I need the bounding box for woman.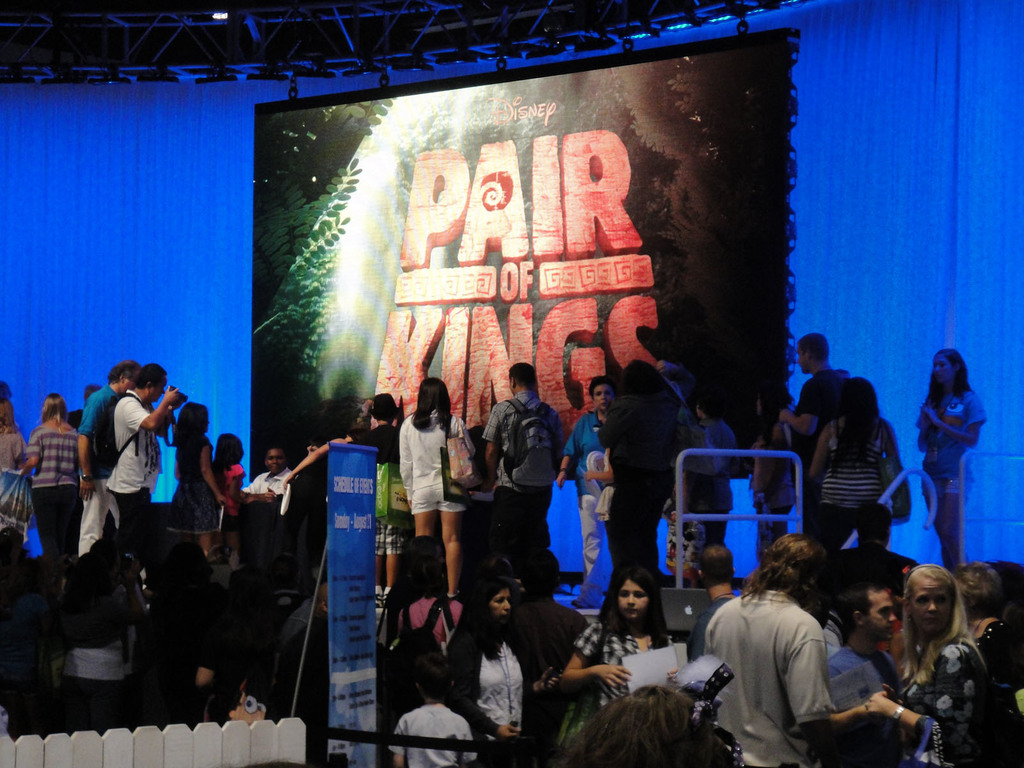
Here it is: locate(918, 349, 987, 569).
